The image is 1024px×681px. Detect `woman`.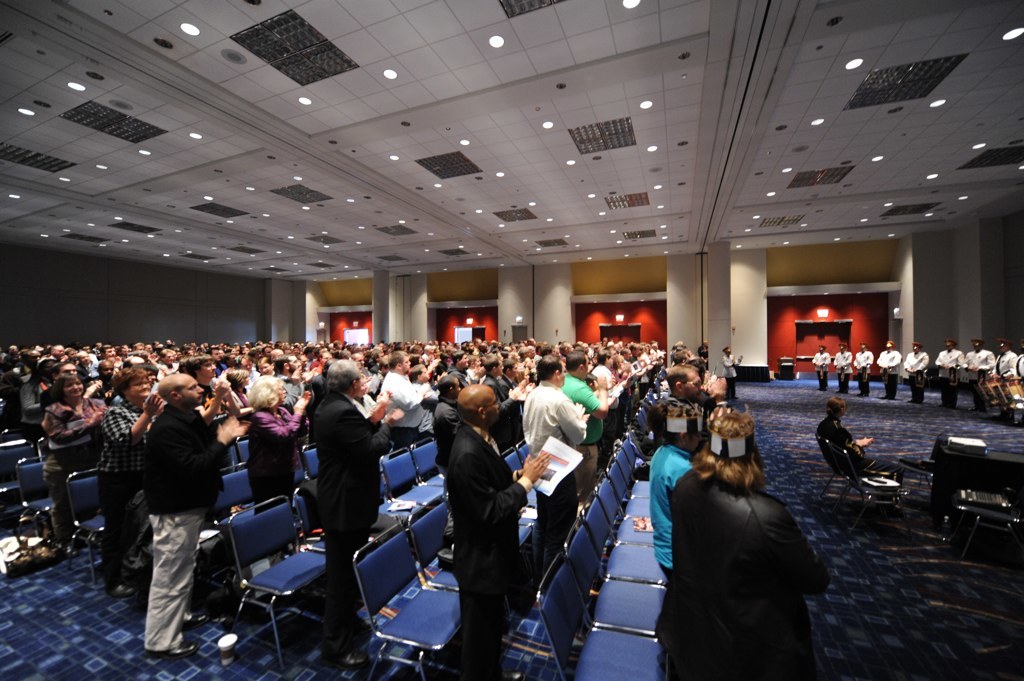
Detection: BBox(21, 358, 58, 444).
